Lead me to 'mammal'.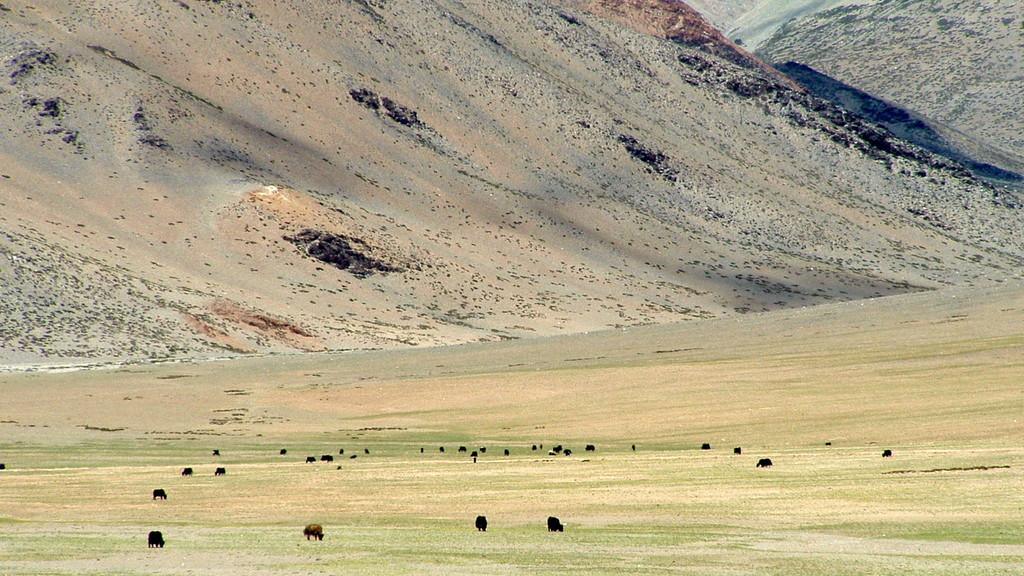
Lead to 564:448:573:455.
